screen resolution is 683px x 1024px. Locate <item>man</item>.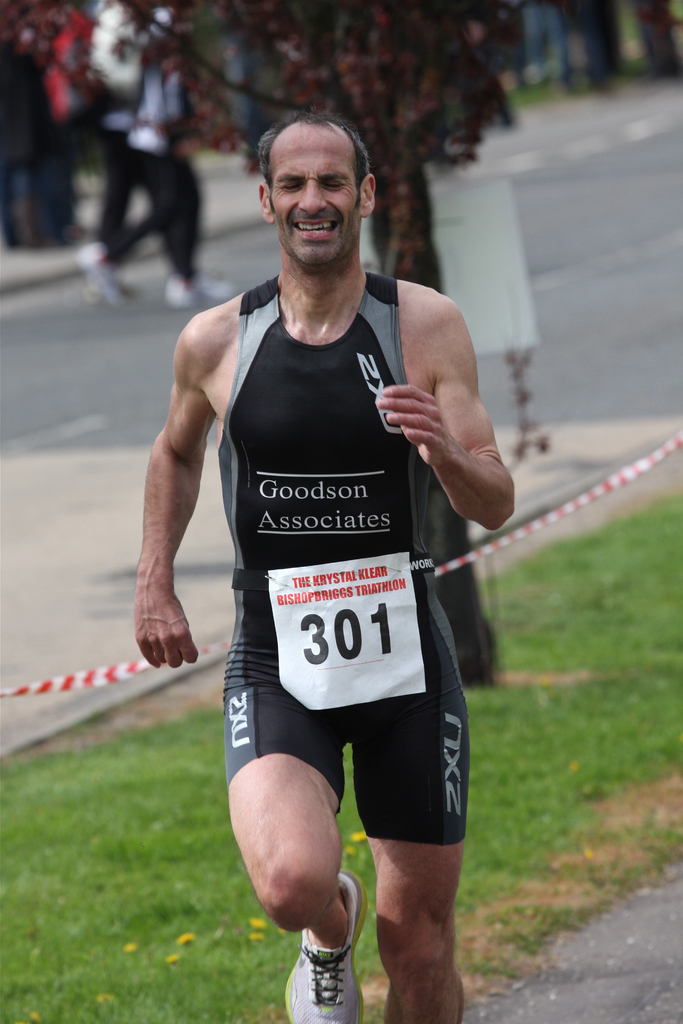
{"x1": 133, "y1": 108, "x2": 520, "y2": 1023}.
